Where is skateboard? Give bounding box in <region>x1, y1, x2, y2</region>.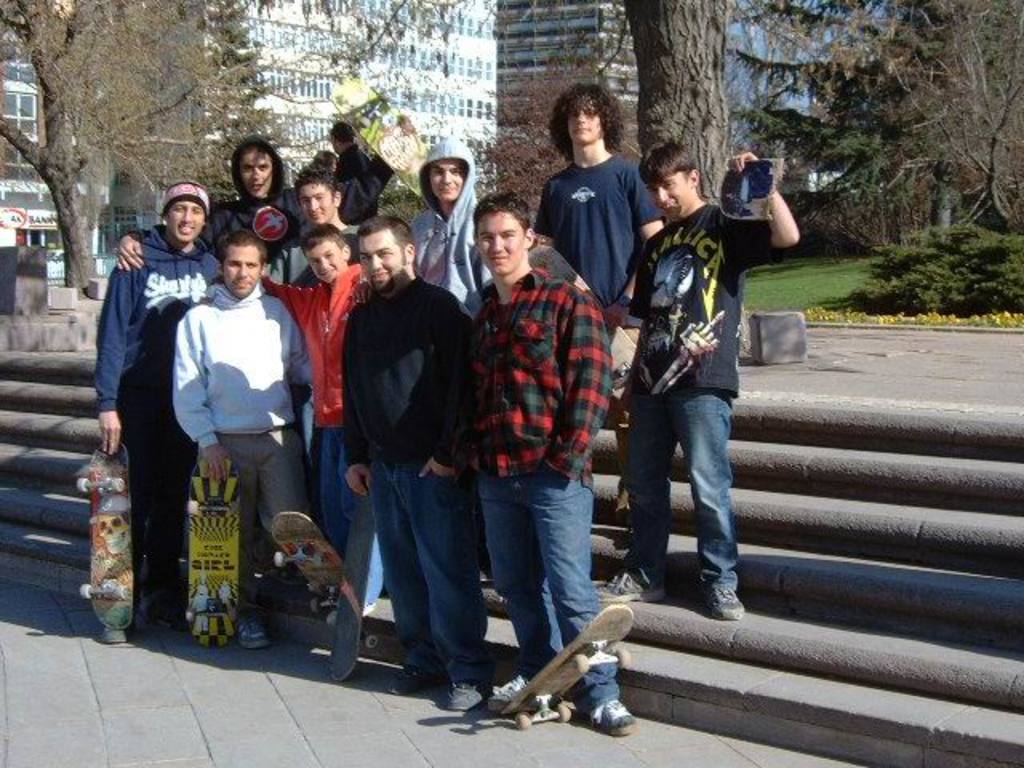
<region>501, 603, 635, 725</region>.
